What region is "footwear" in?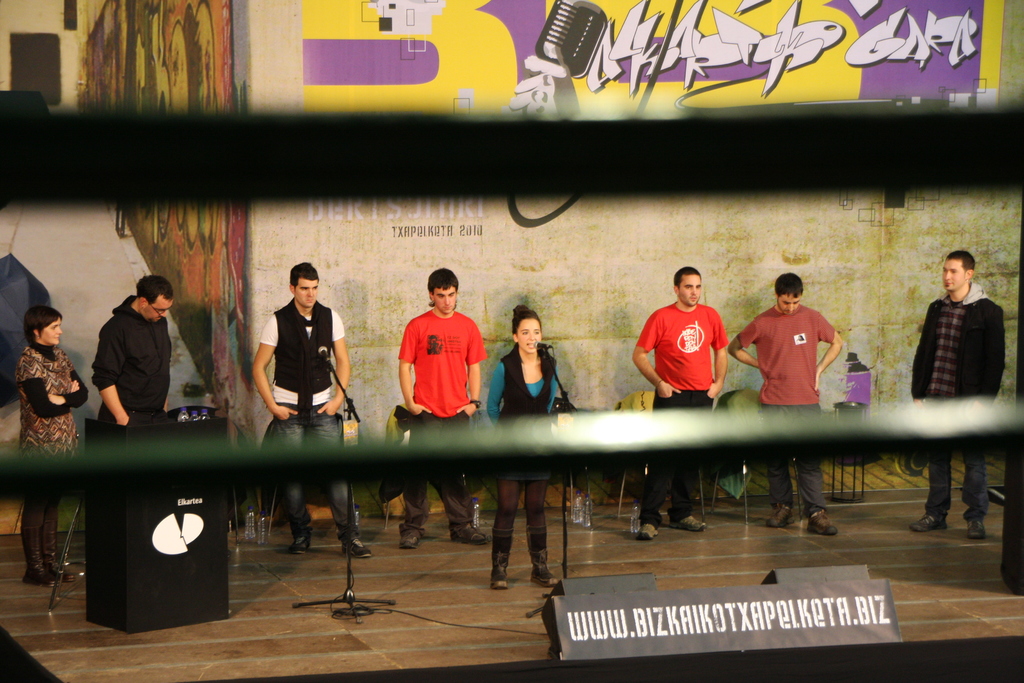
[left=44, top=562, right=79, bottom=583].
